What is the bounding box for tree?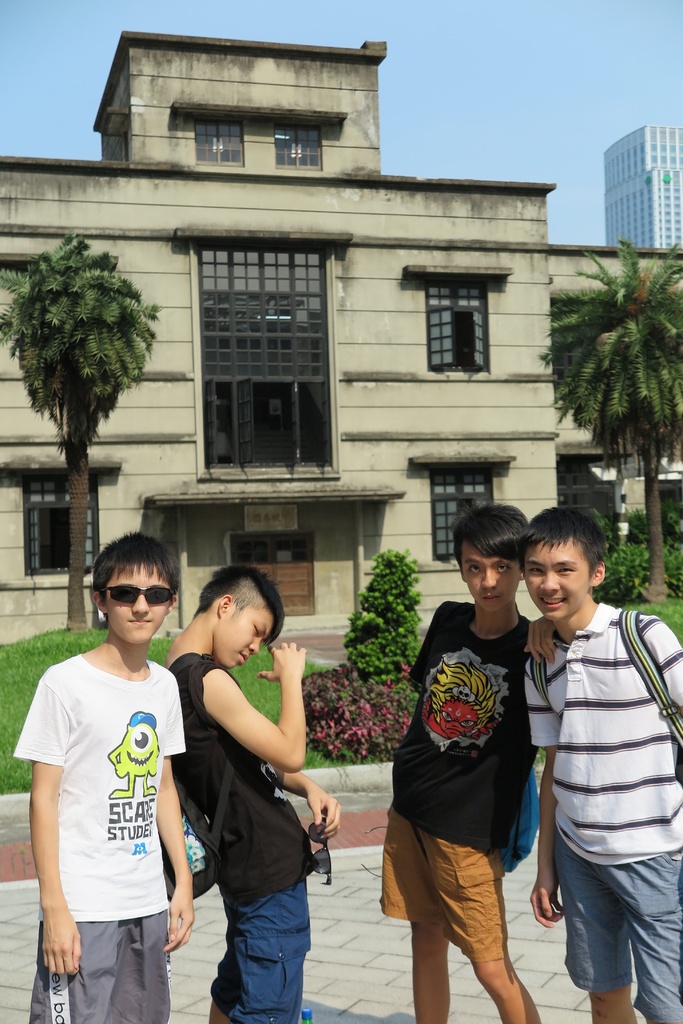
rect(518, 216, 670, 633).
